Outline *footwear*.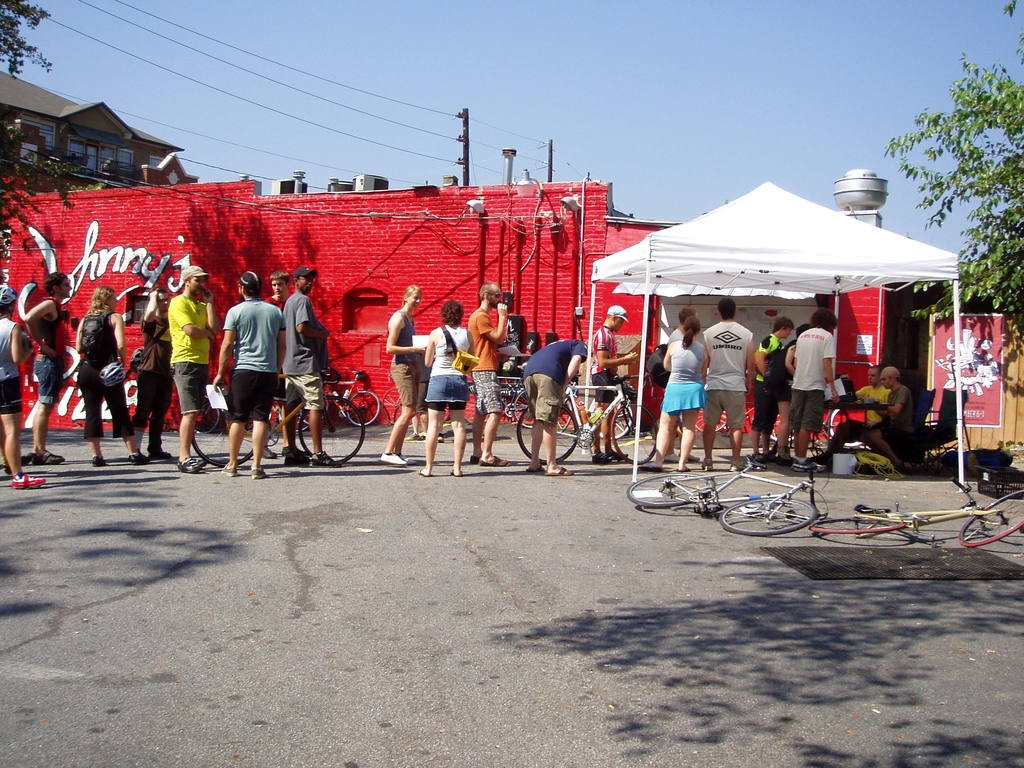
Outline: crop(191, 456, 207, 470).
